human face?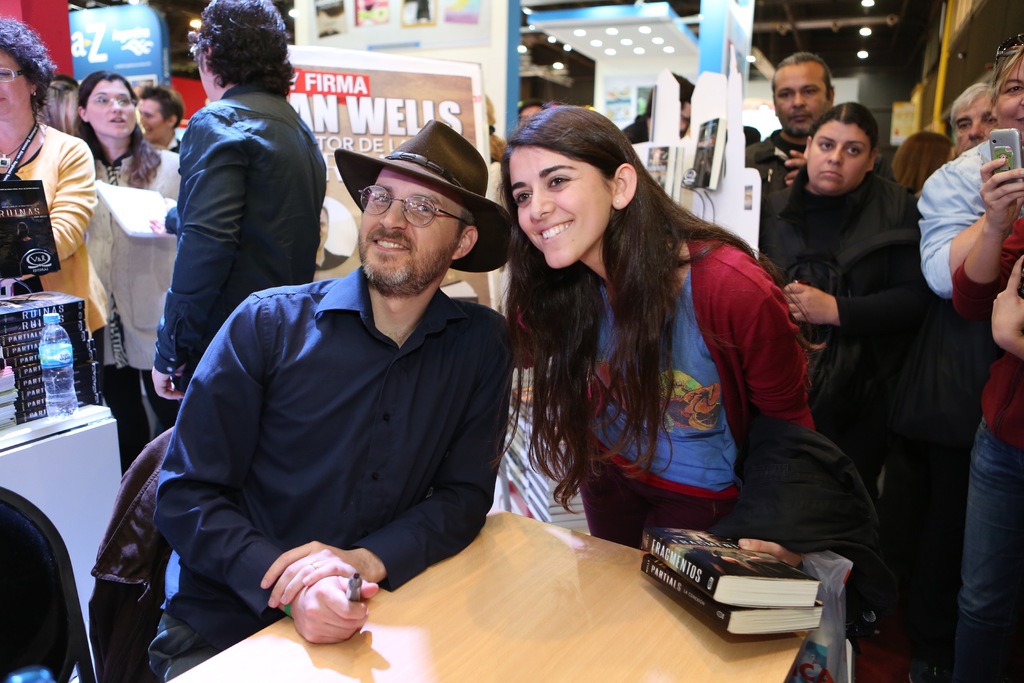
{"left": 358, "top": 172, "right": 462, "bottom": 287}
